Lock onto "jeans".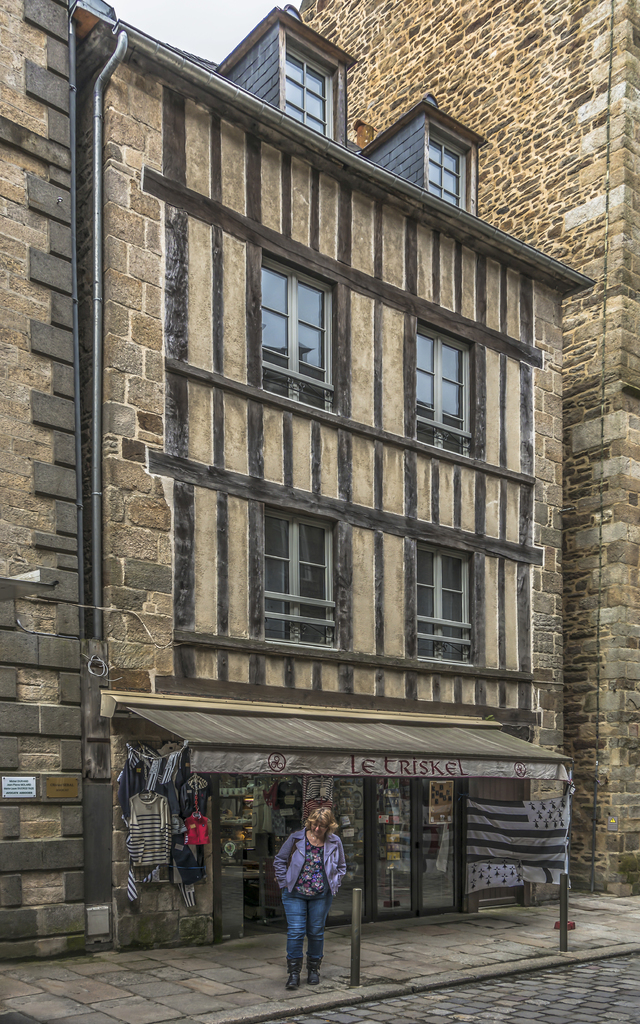
Locked: bbox(284, 884, 328, 968).
